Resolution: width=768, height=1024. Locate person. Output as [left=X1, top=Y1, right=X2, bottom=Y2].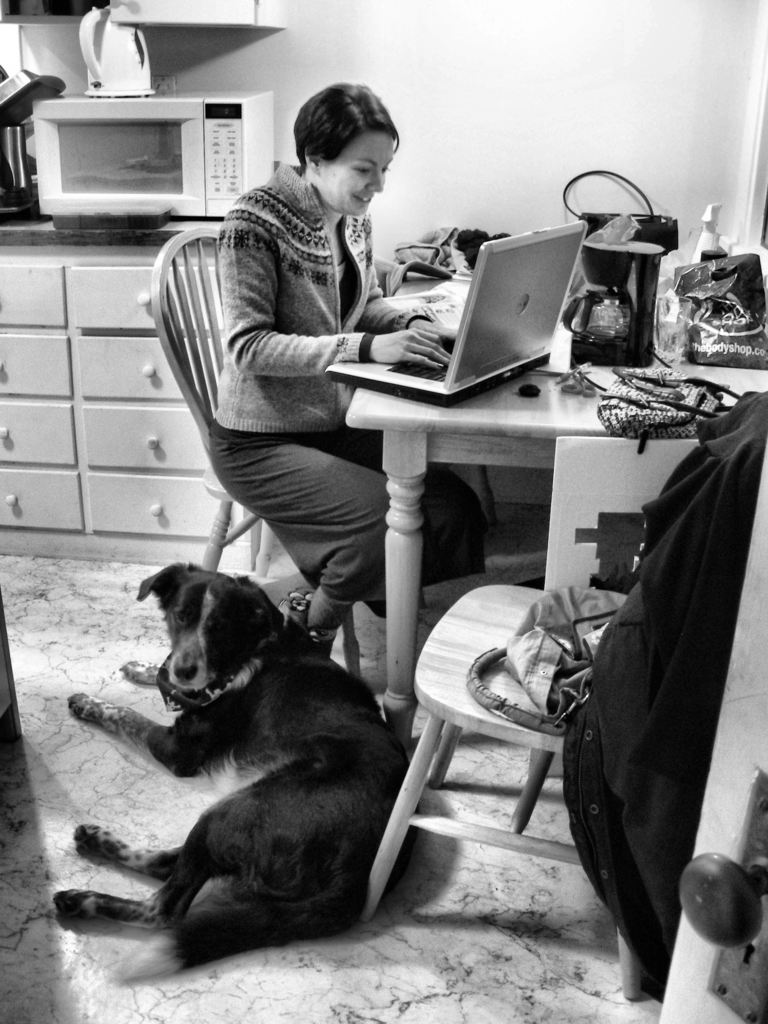
[left=214, top=82, right=500, bottom=659].
